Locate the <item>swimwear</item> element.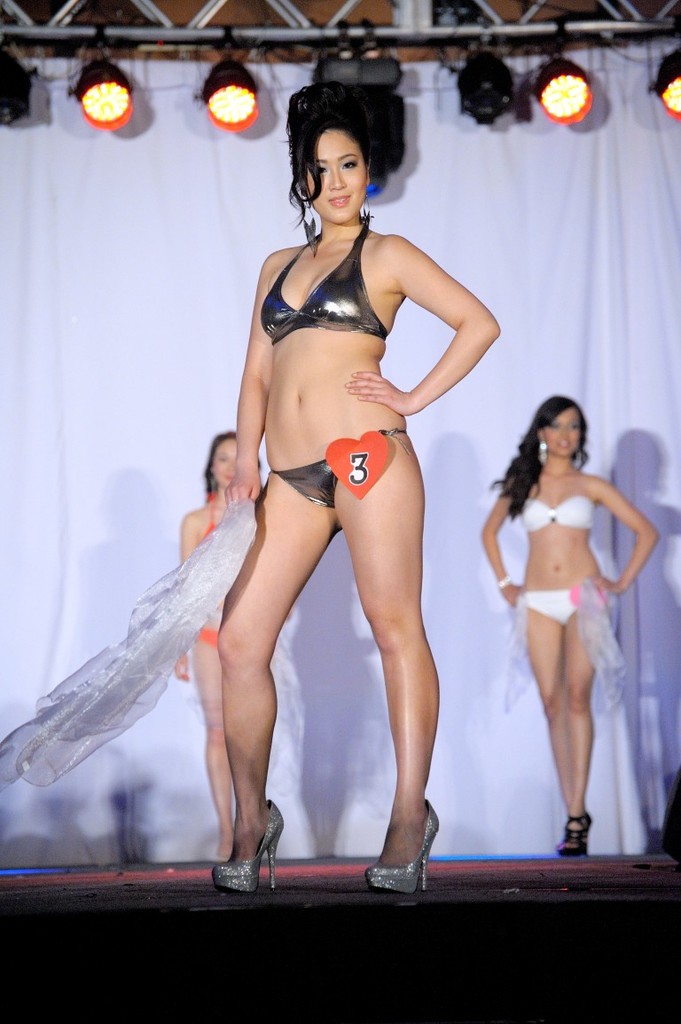
Element bbox: crop(516, 587, 575, 626).
